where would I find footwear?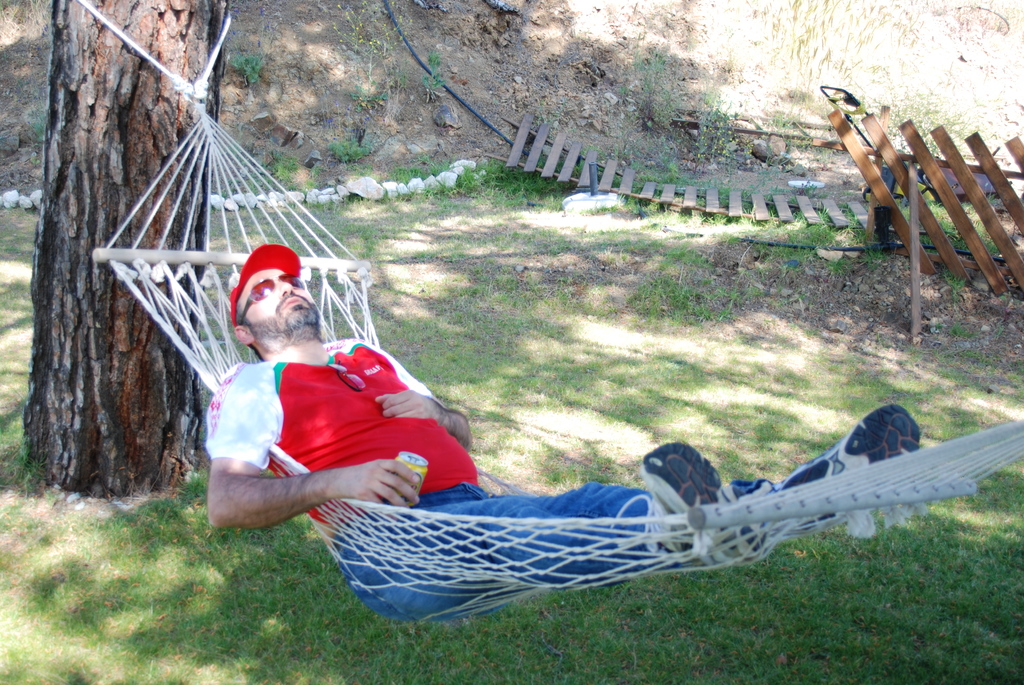
At Rect(647, 448, 739, 512).
